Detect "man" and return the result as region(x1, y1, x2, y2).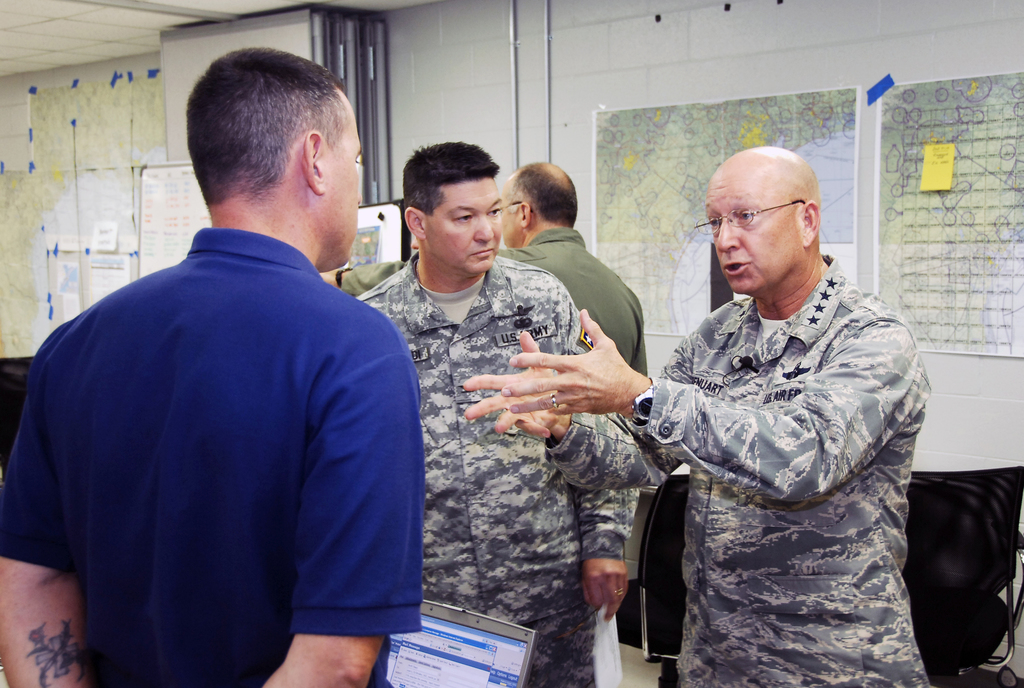
region(320, 161, 649, 381).
